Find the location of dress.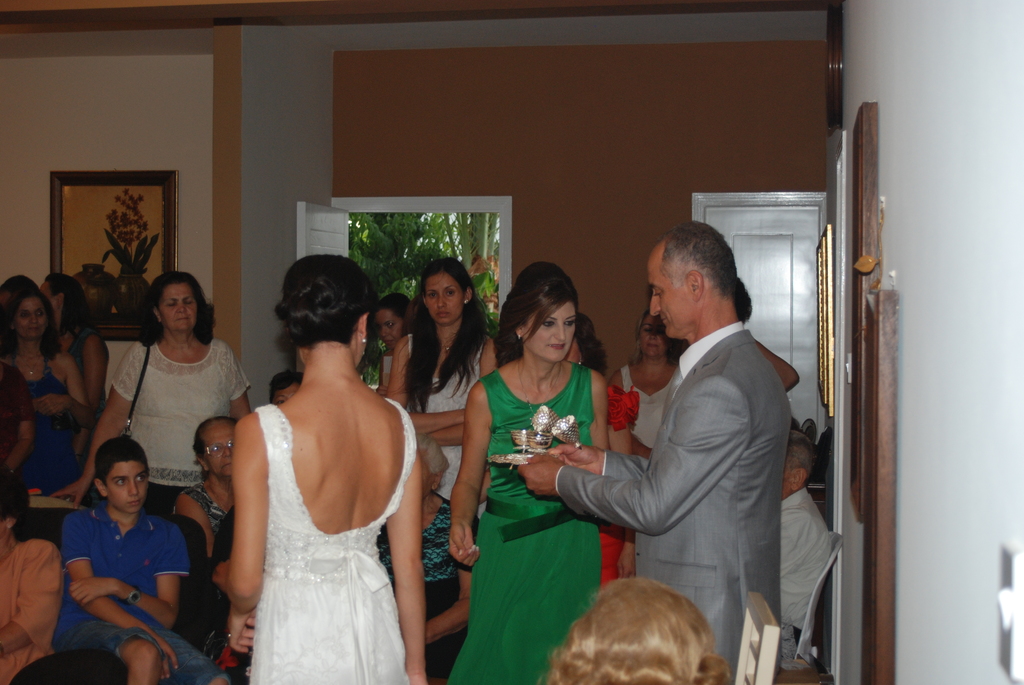
Location: x1=253, y1=405, x2=410, y2=684.
